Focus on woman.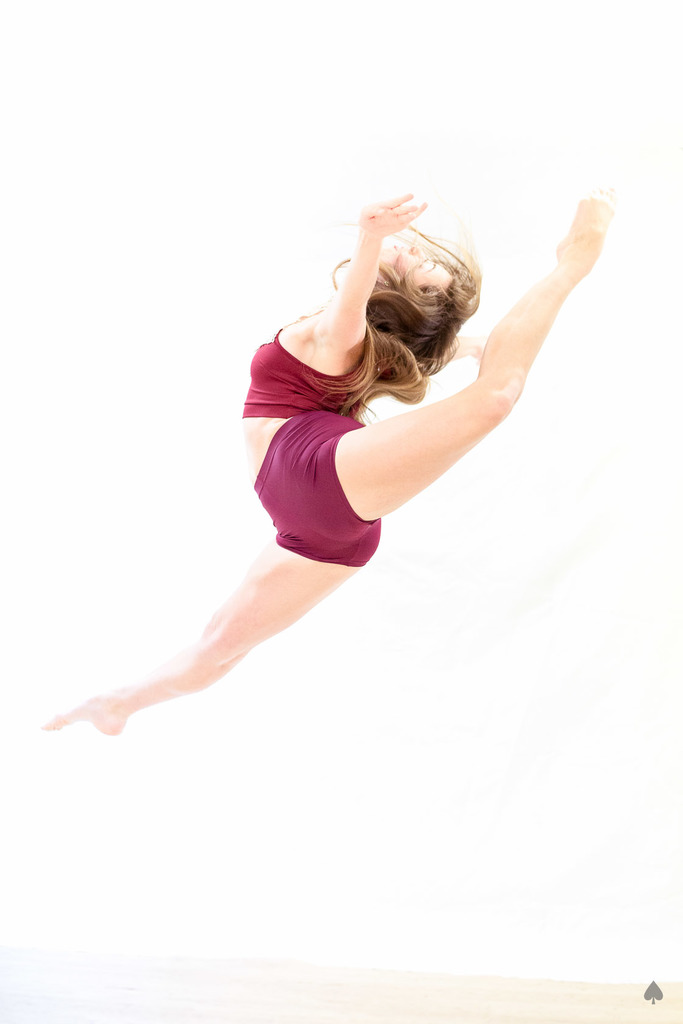
Focused at crop(41, 175, 623, 743).
